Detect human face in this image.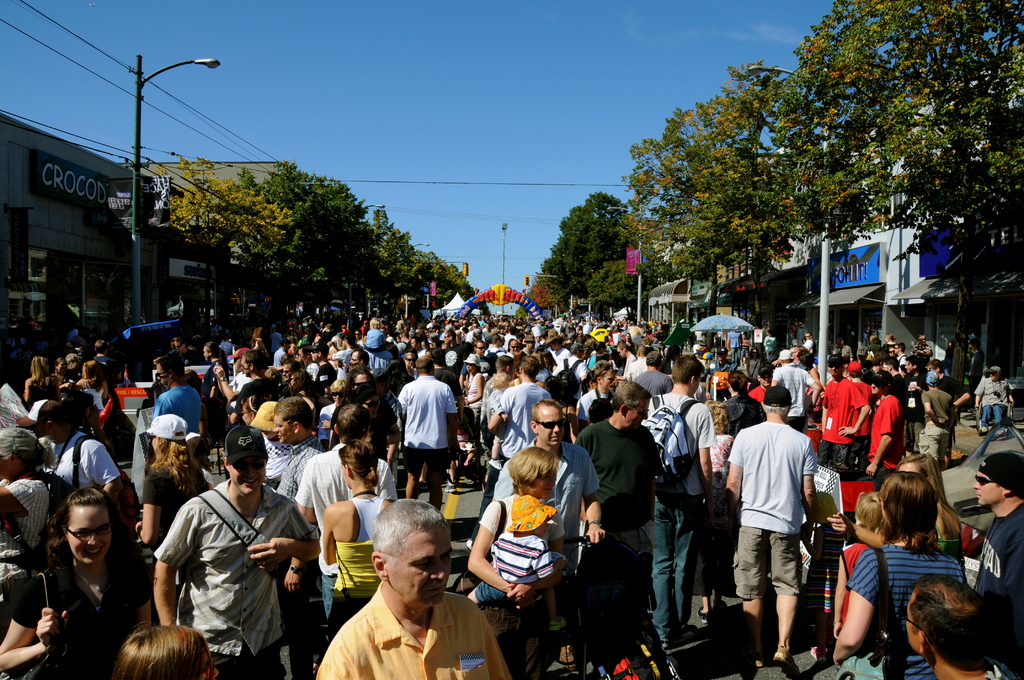
Detection: (241,407,252,426).
